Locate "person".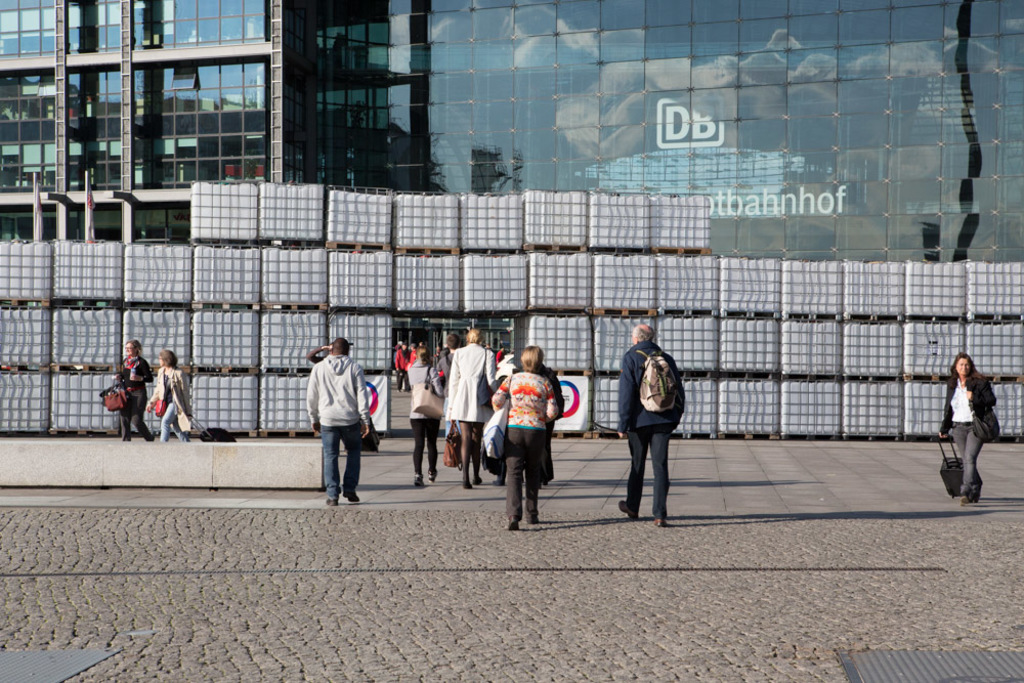
Bounding box: [454,328,511,493].
